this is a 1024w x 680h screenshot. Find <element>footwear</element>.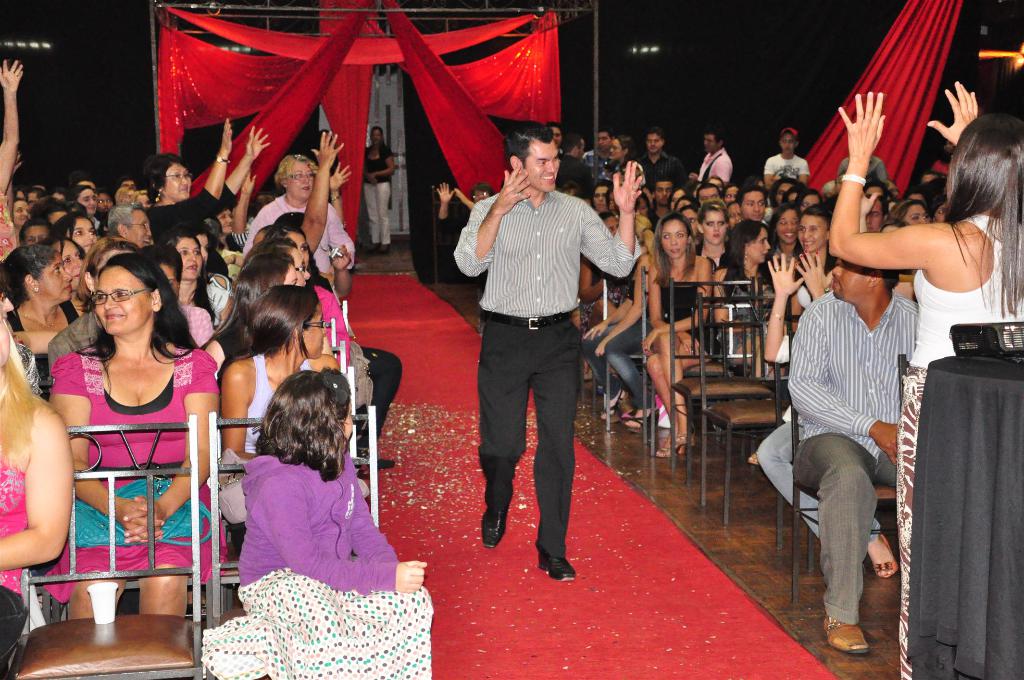
Bounding box: crop(532, 535, 576, 584).
